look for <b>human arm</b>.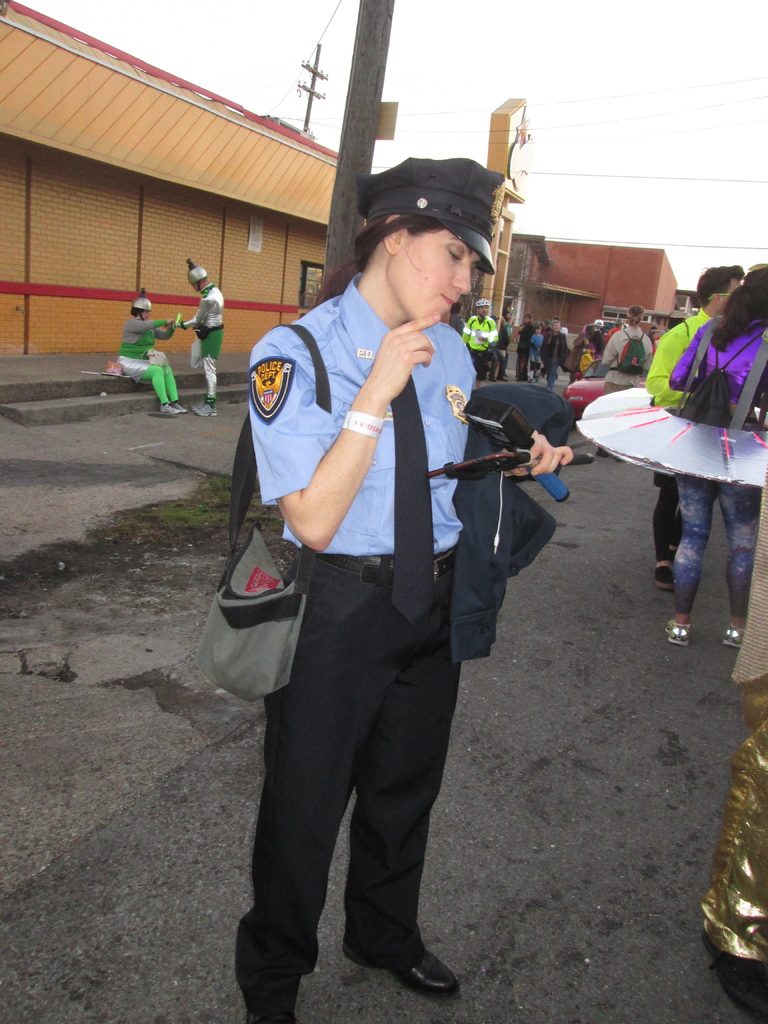
Found: BBox(502, 428, 572, 483).
